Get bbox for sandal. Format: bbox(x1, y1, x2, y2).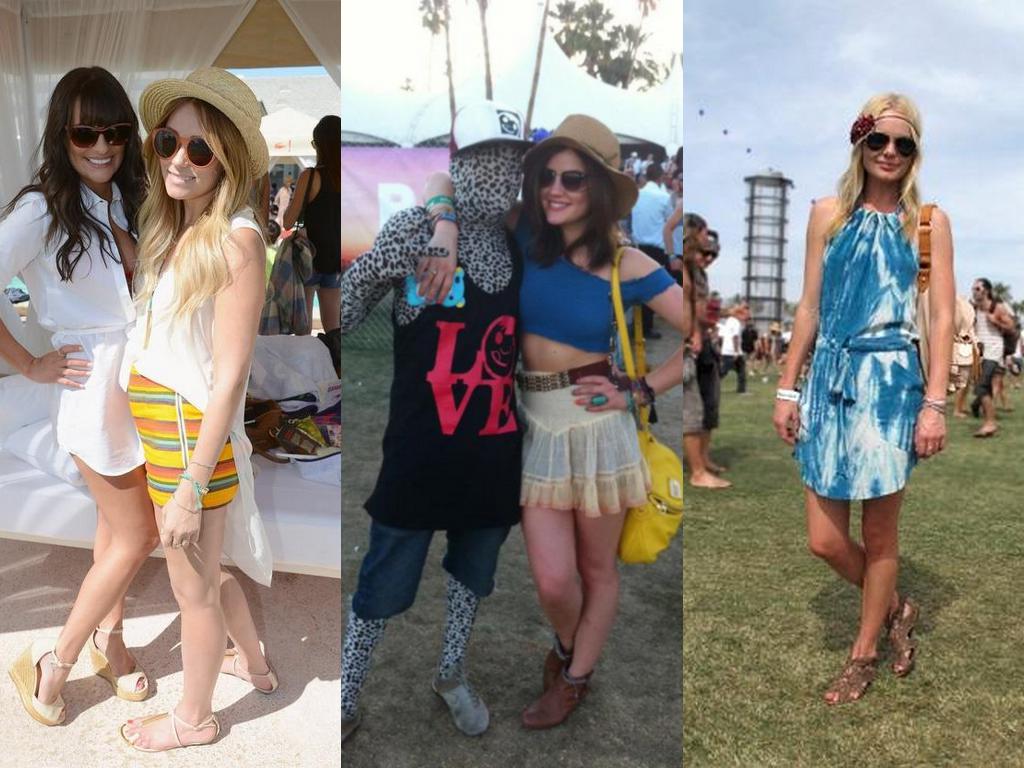
bbox(822, 653, 877, 707).
